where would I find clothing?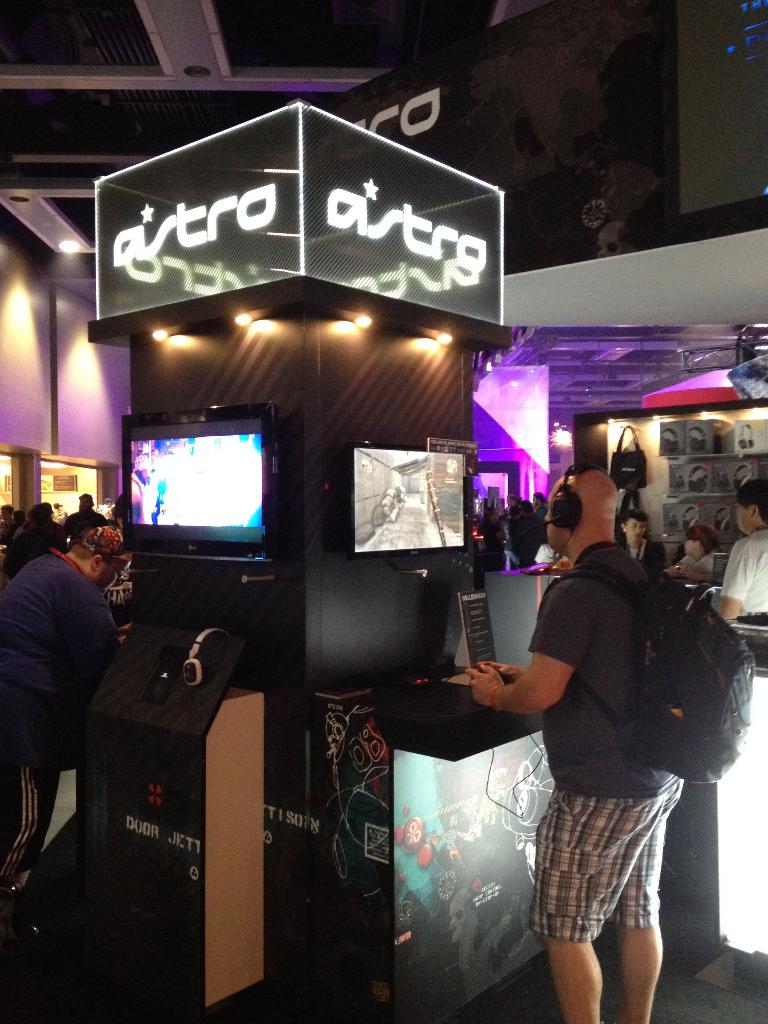
At select_region(531, 538, 694, 945).
